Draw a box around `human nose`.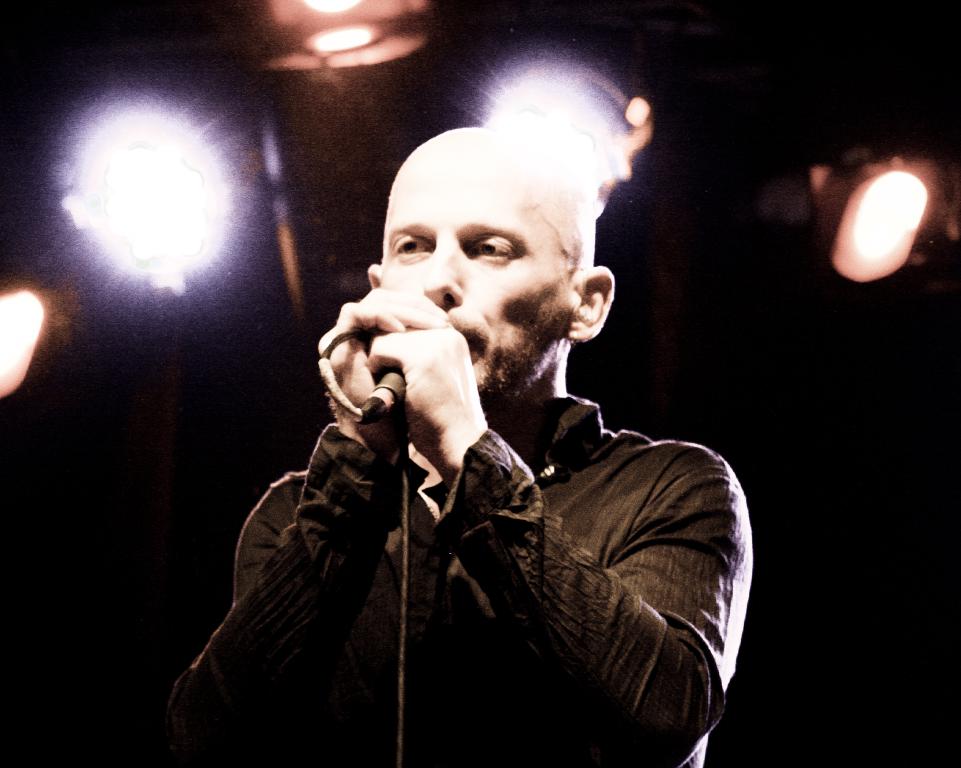
{"left": 413, "top": 241, "right": 469, "bottom": 311}.
